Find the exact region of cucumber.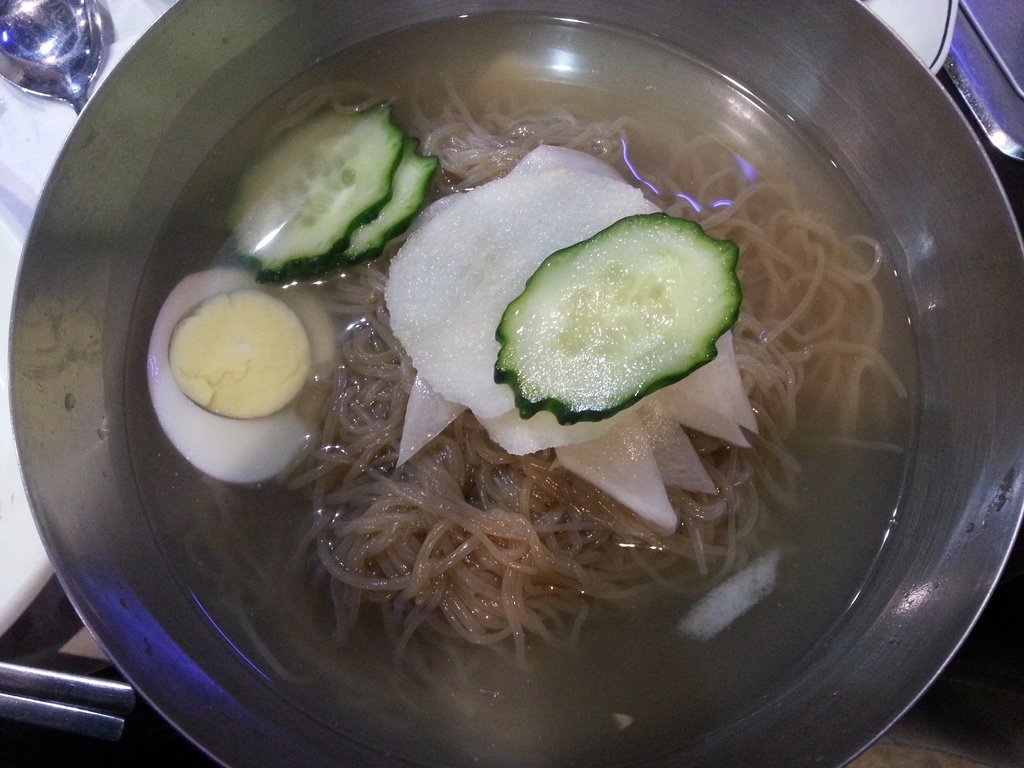
Exact region: {"x1": 293, "y1": 135, "x2": 443, "y2": 270}.
